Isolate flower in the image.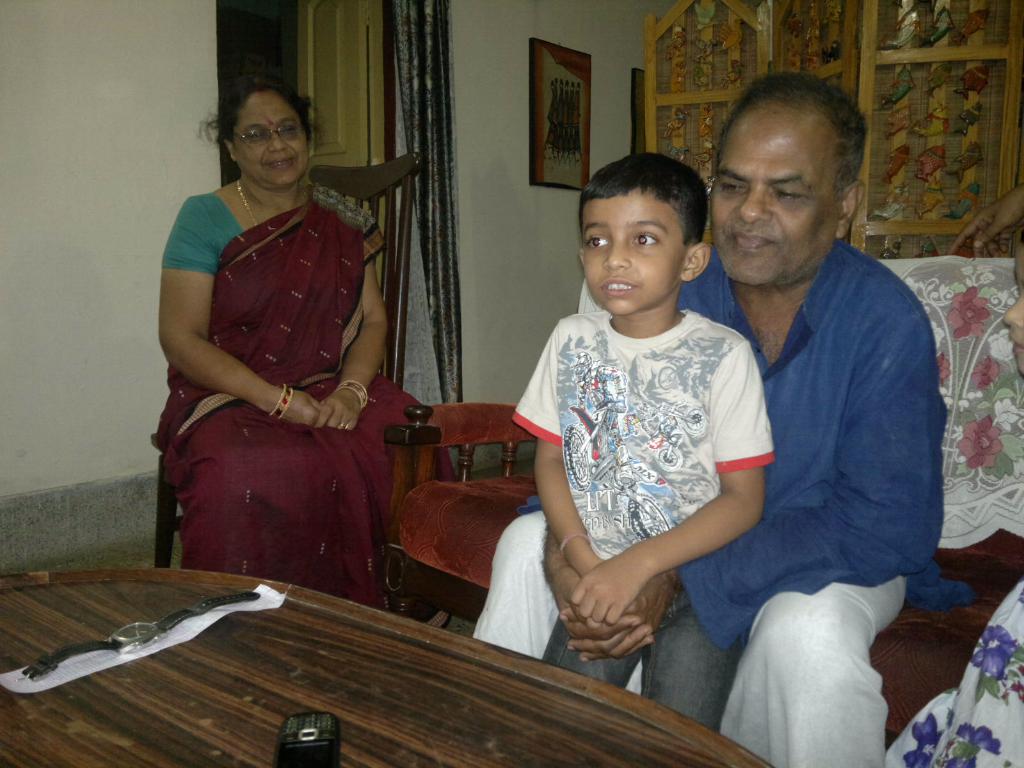
Isolated region: rect(940, 351, 951, 384).
